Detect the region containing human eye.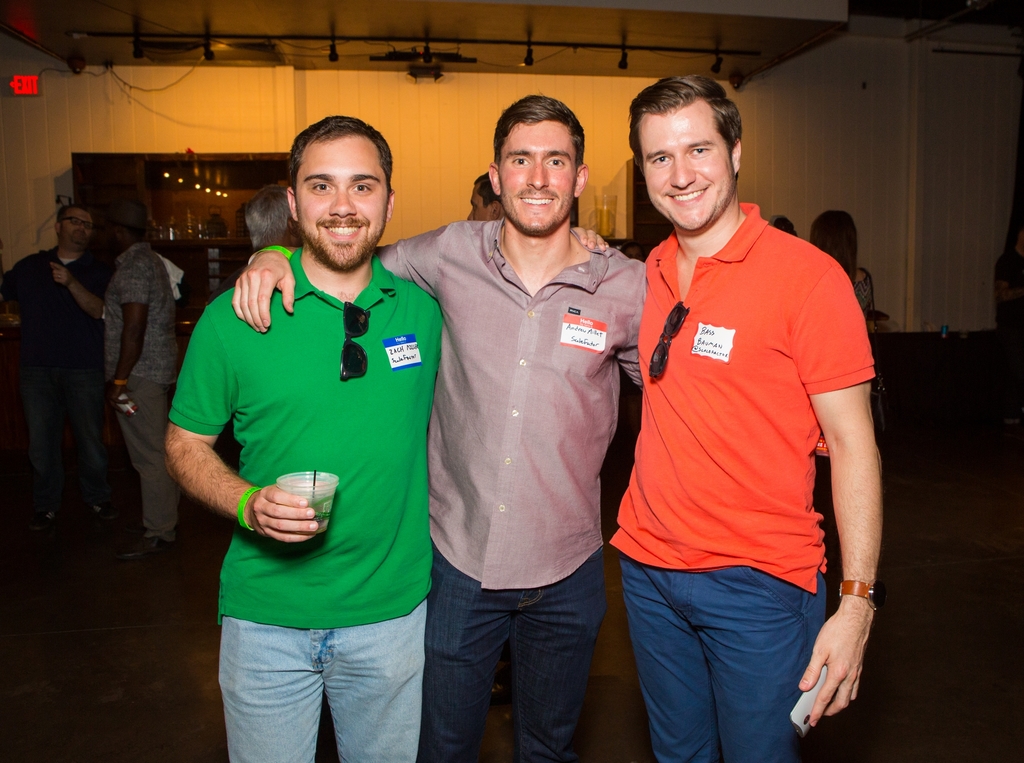
(left=84, top=221, right=90, bottom=228).
